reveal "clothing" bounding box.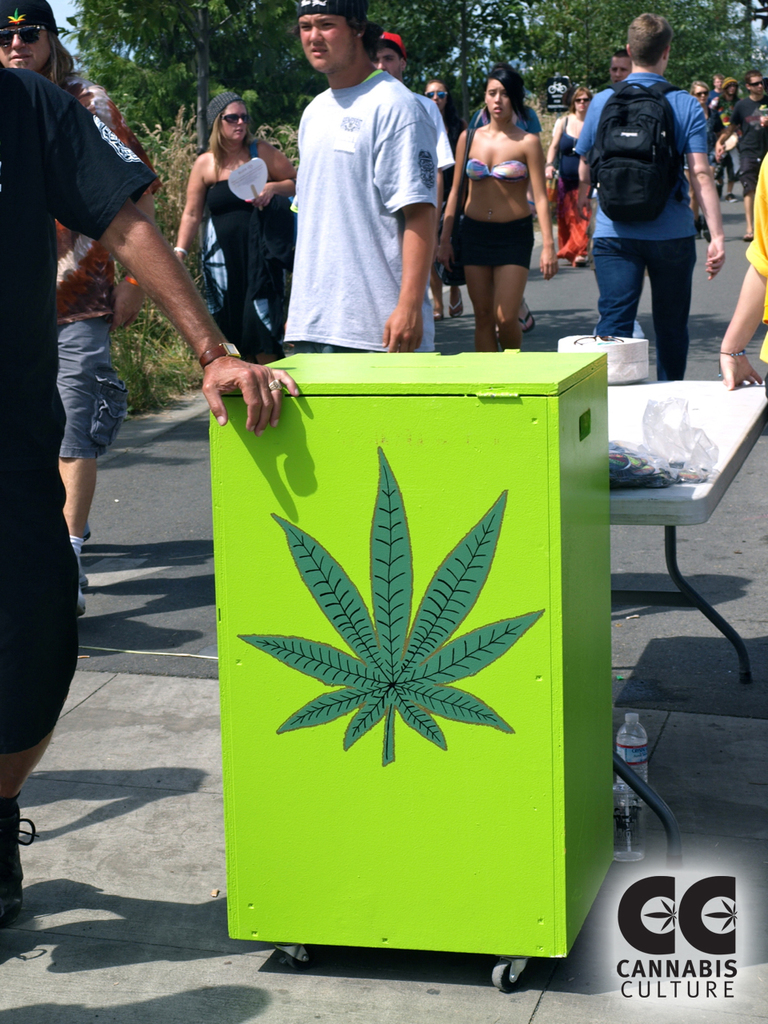
Revealed: detection(474, 101, 542, 133).
